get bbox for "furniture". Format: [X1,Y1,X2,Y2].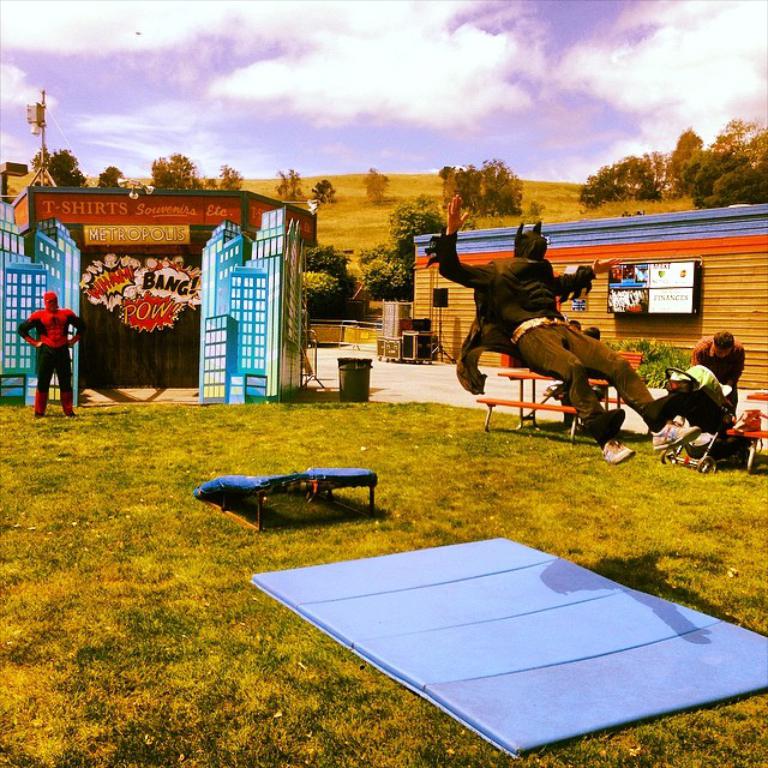
[404,331,434,366].
